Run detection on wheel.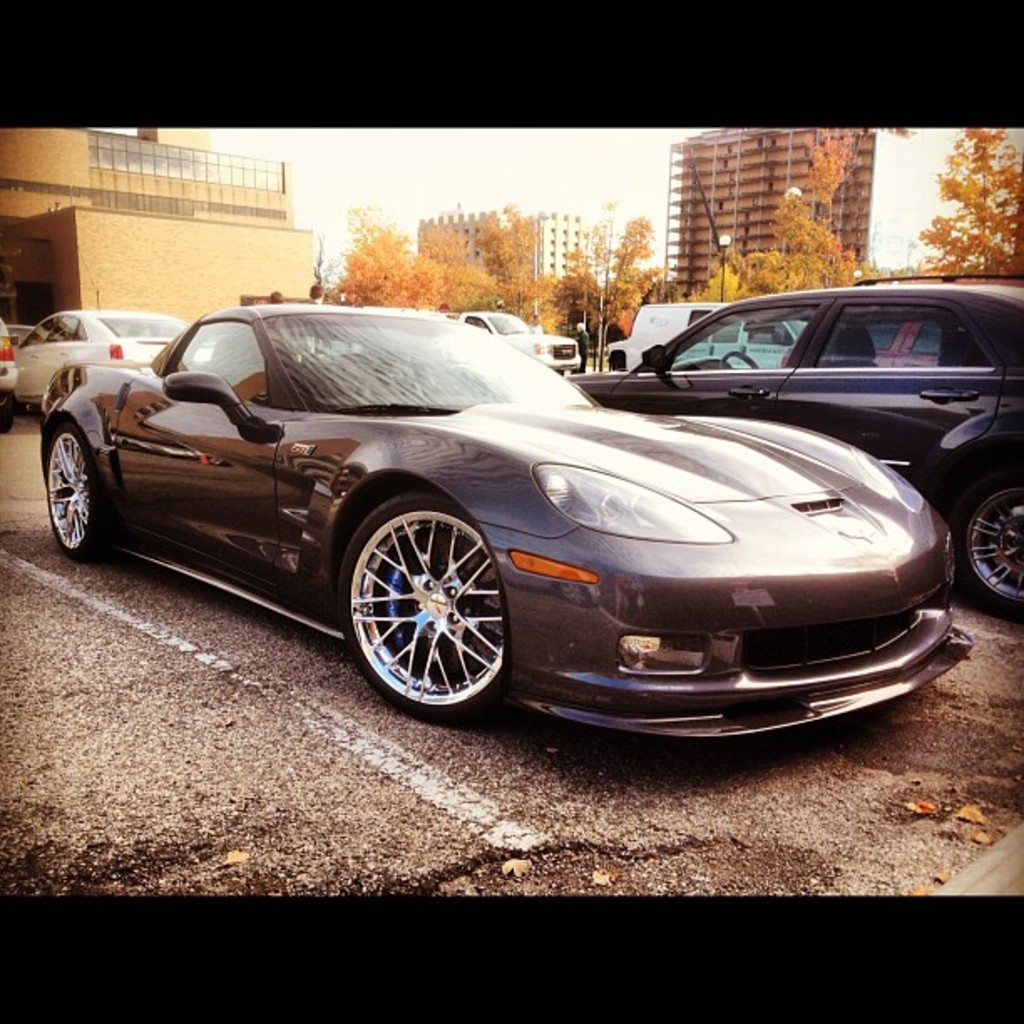
Result: (0, 393, 12, 432).
